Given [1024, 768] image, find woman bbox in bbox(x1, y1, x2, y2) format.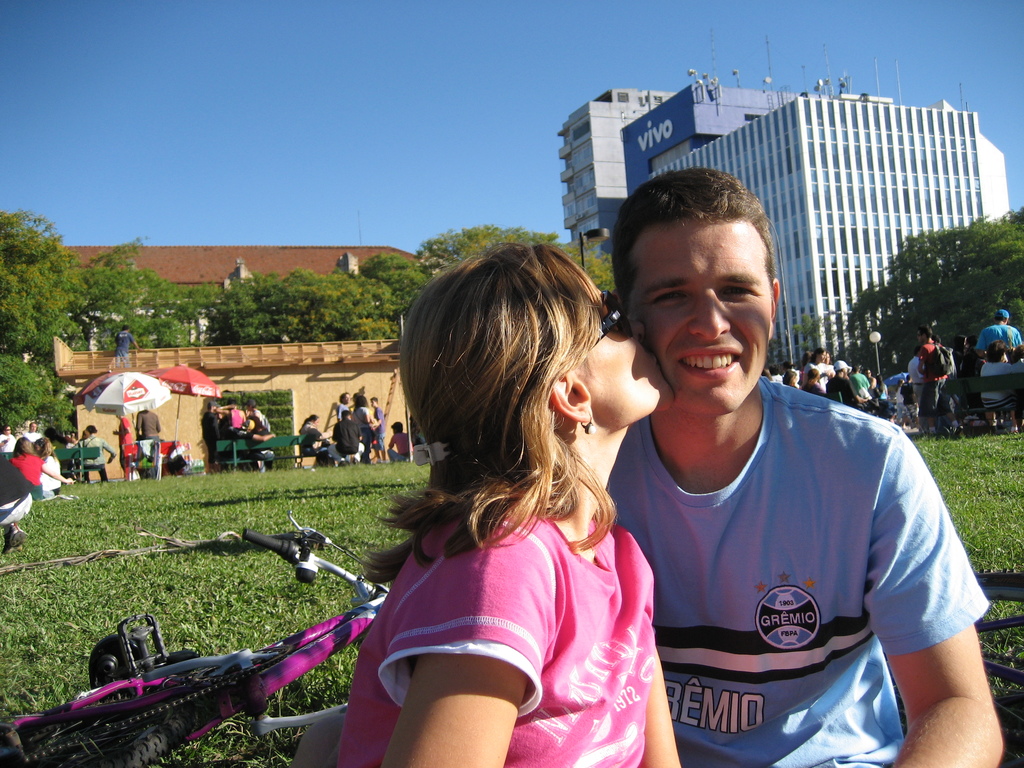
bbox(809, 346, 834, 388).
